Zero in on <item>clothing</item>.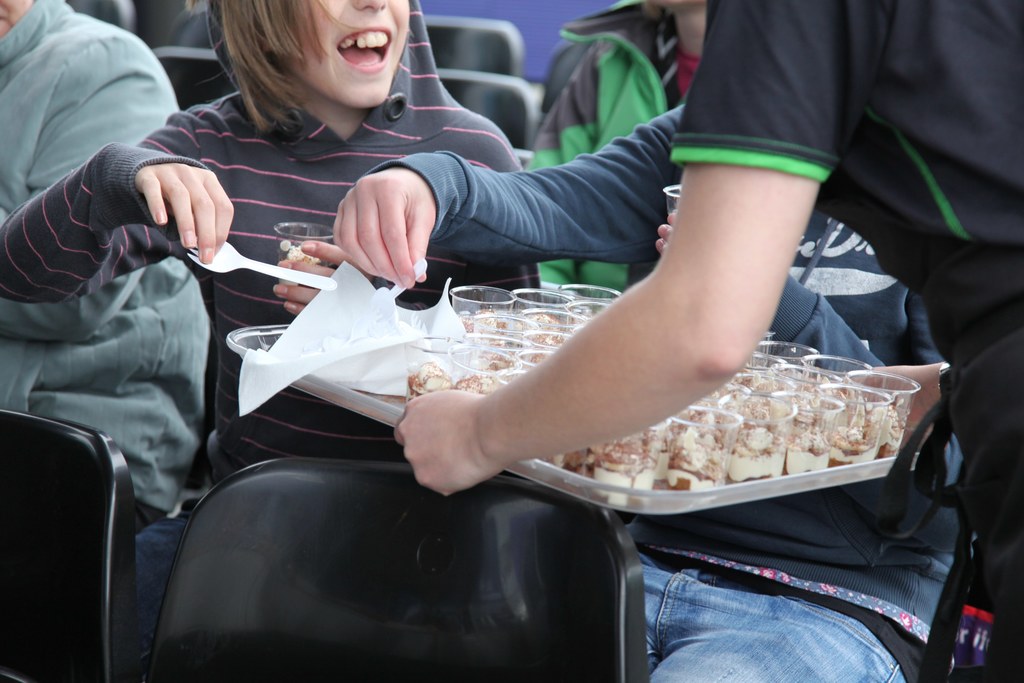
Zeroed in: pyautogui.locateOnScreen(675, 1, 1023, 682).
